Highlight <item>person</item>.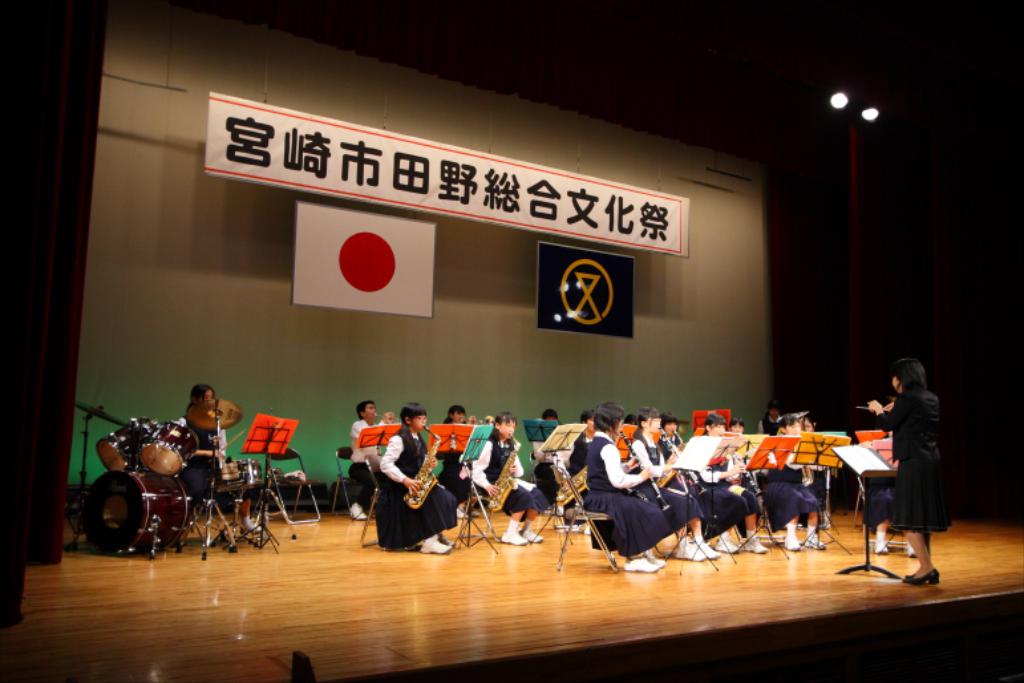
Highlighted region: x1=469, y1=415, x2=546, y2=545.
